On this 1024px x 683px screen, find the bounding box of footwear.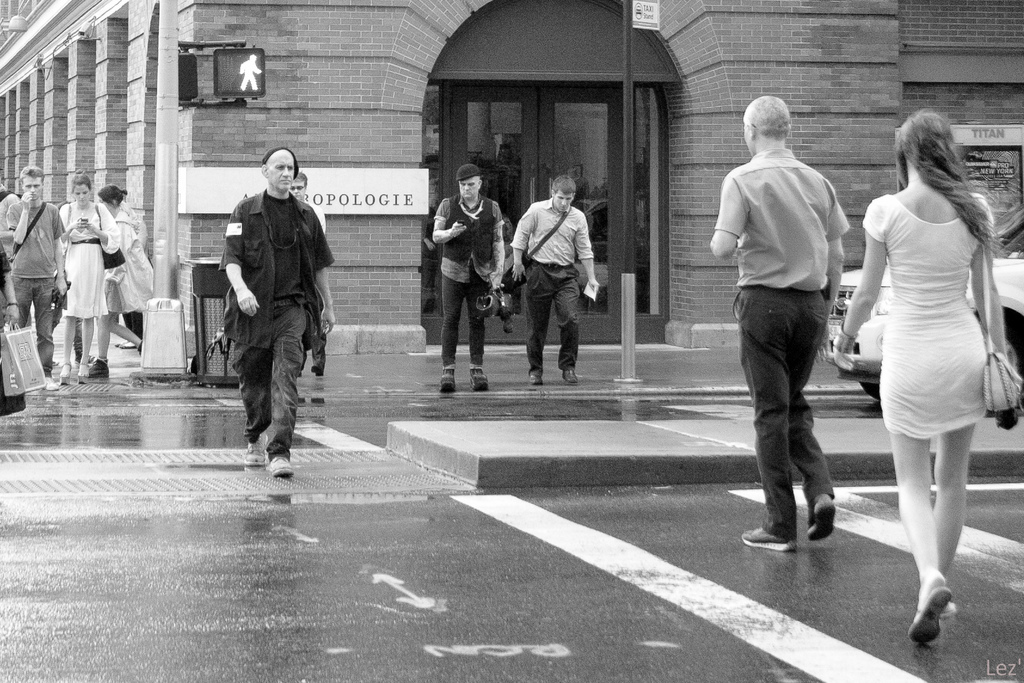
Bounding box: [266, 448, 294, 479].
